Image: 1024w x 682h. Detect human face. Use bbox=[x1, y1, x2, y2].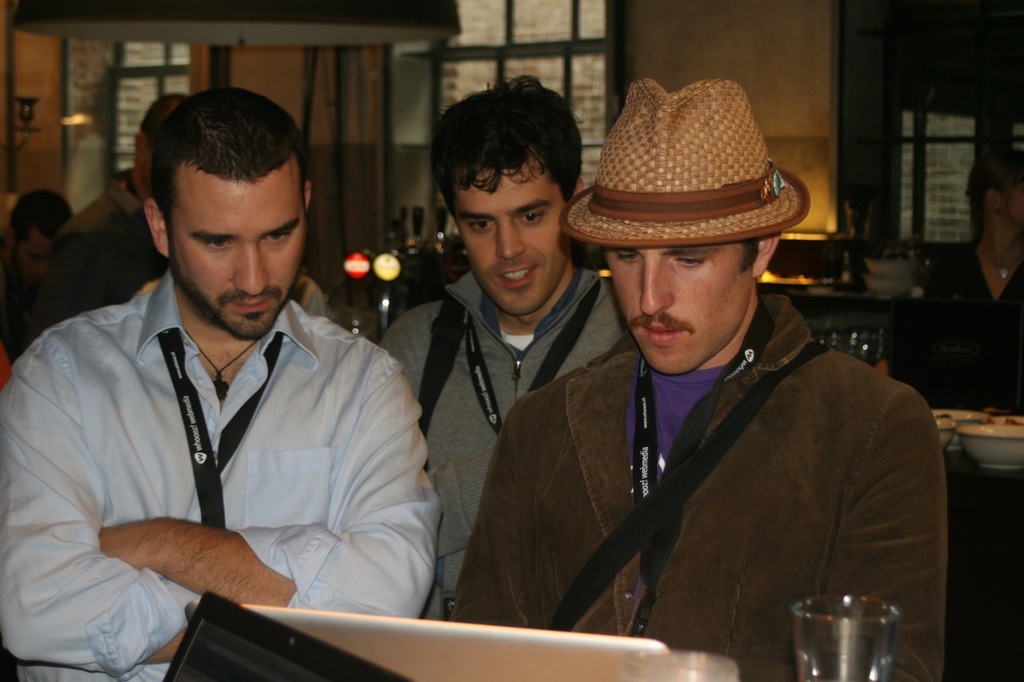
bbox=[19, 238, 50, 283].
